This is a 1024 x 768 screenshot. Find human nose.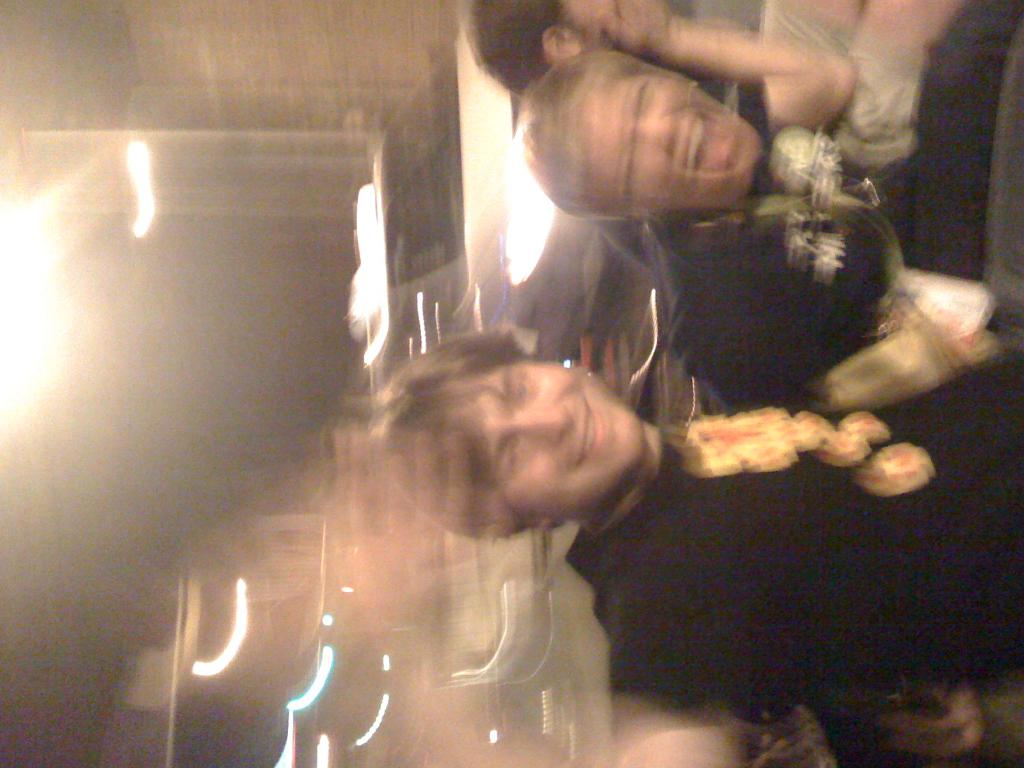
Bounding box: crop(506, 403, 572, 448).
